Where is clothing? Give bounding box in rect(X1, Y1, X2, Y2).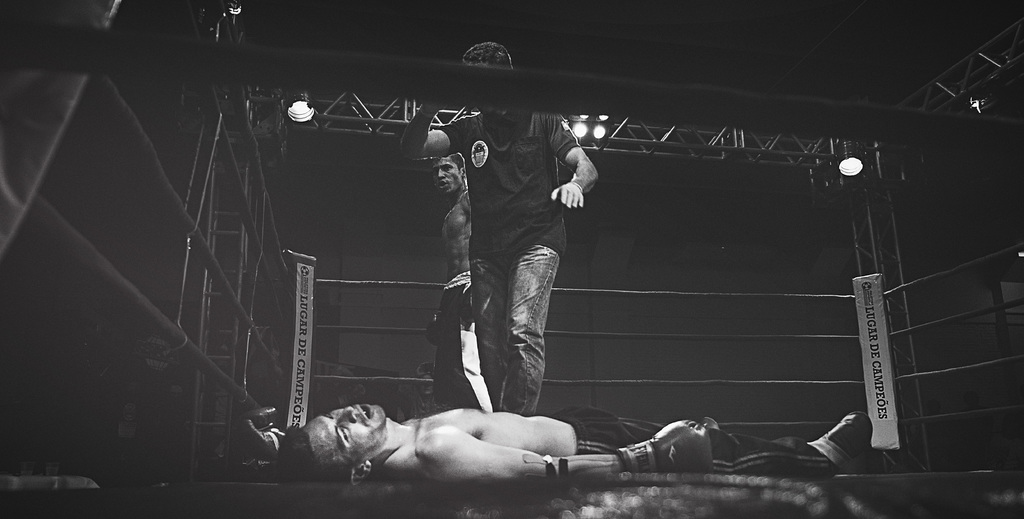
rect(433, 266, 491, 411).
